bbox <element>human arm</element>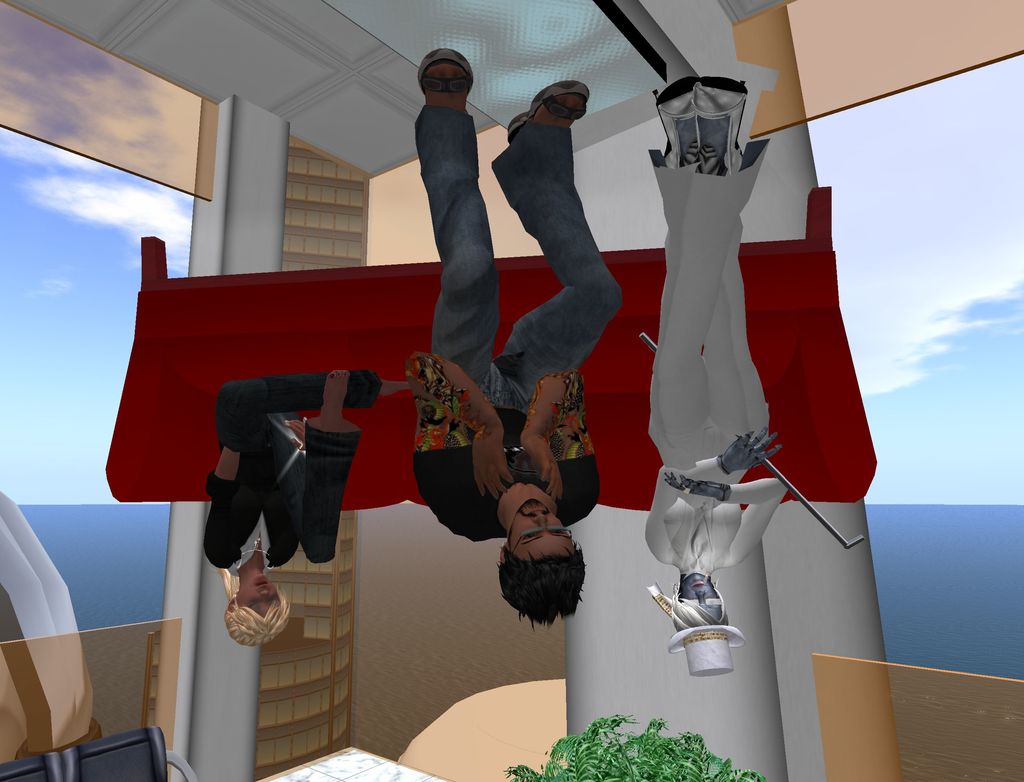
crop(193, 411, 260, 568)
